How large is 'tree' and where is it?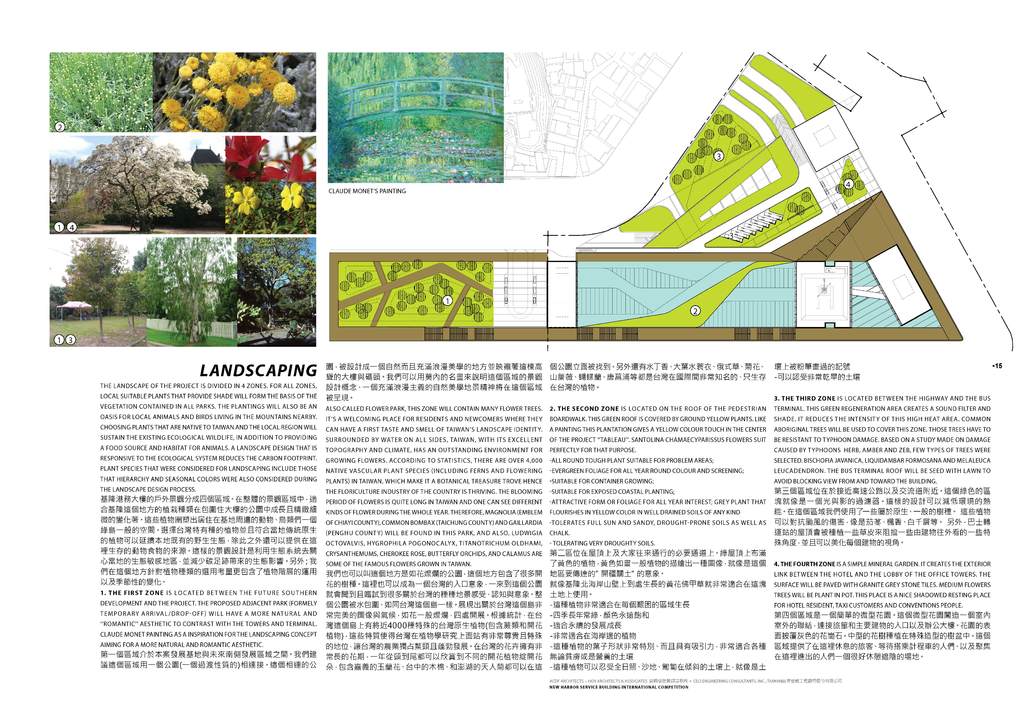
Bounding box: detection(115, 249, 152, 340).
